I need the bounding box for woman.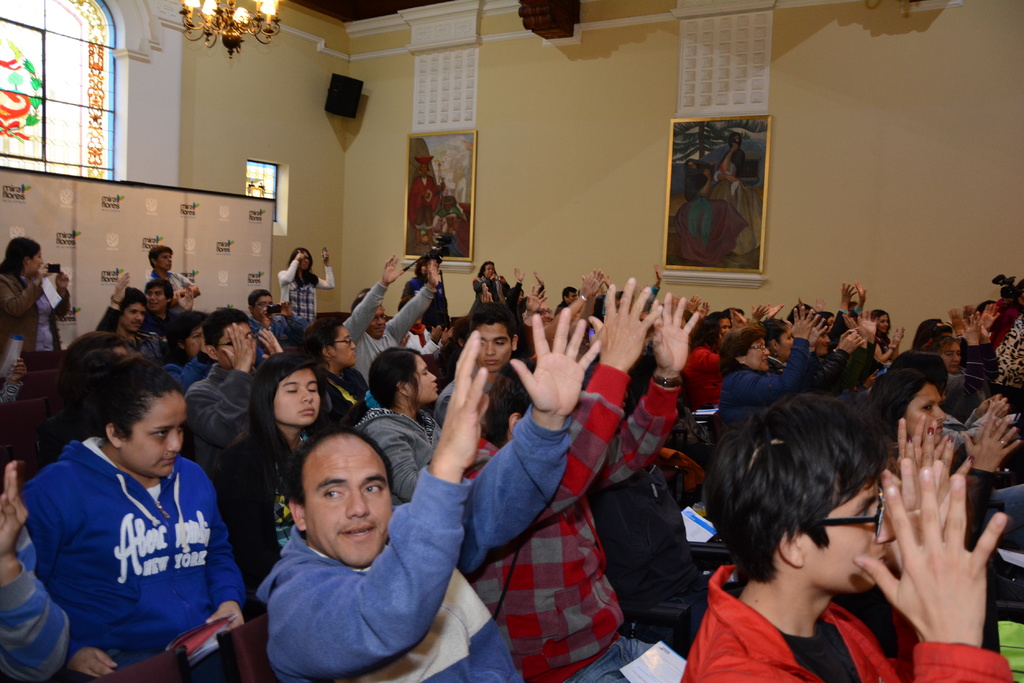
Here it is: Rect(275, 245, 336, 325).
